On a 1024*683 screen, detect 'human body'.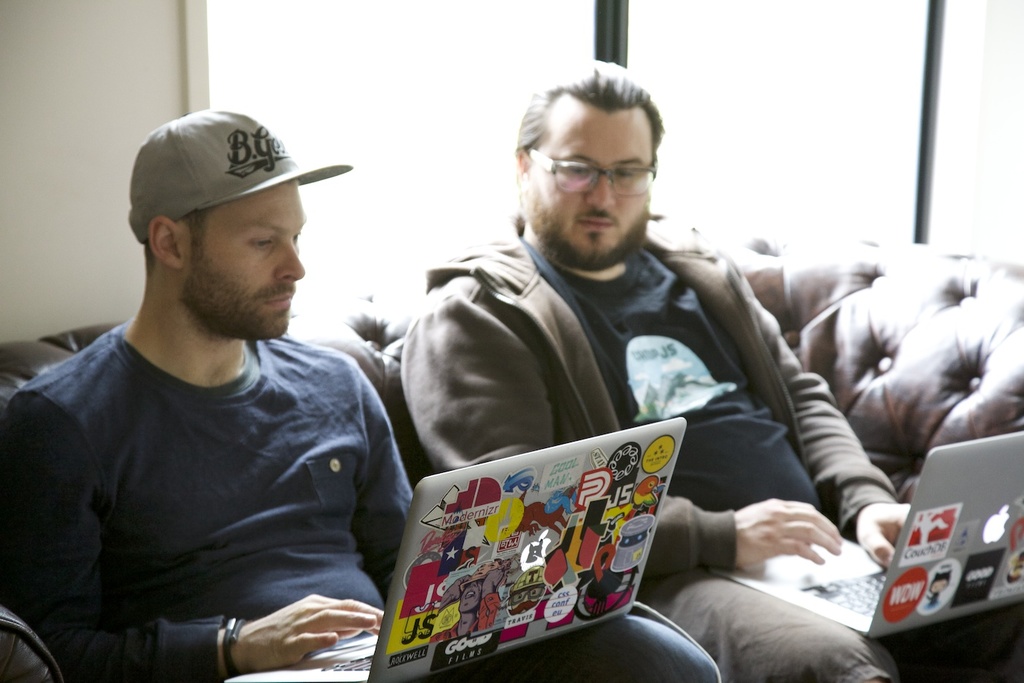
<region>0, 306, 719, 682</region>.
